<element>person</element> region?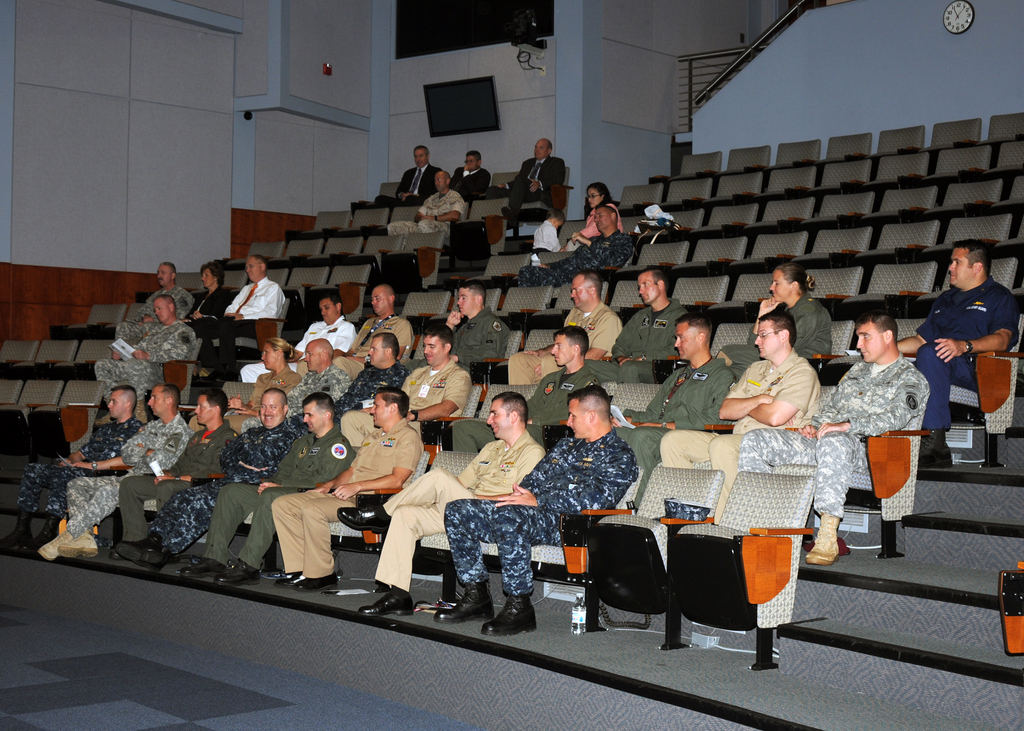
locate(741, 313, 931, 565)
